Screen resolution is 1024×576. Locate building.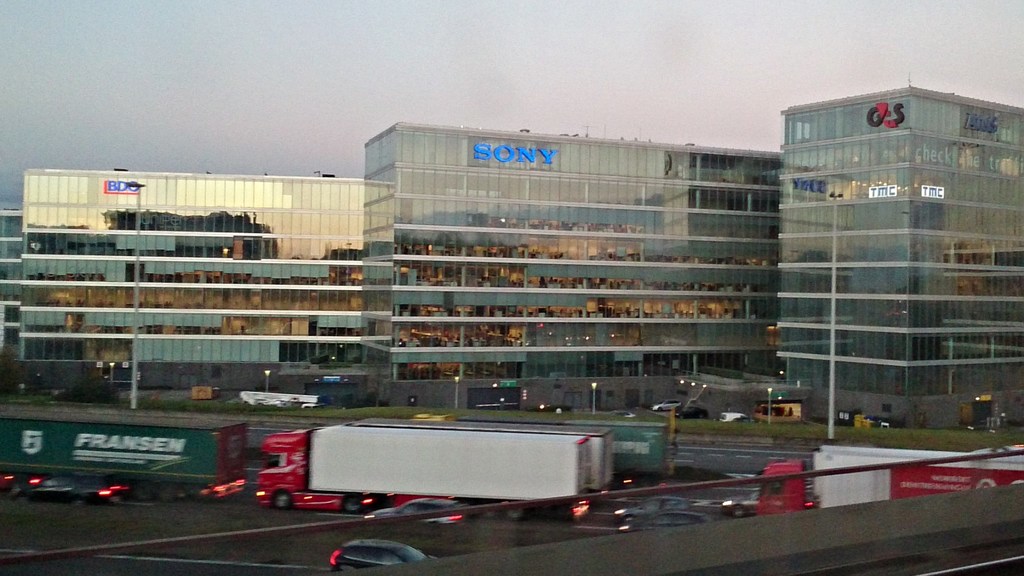
365, 124, 783, 402.
